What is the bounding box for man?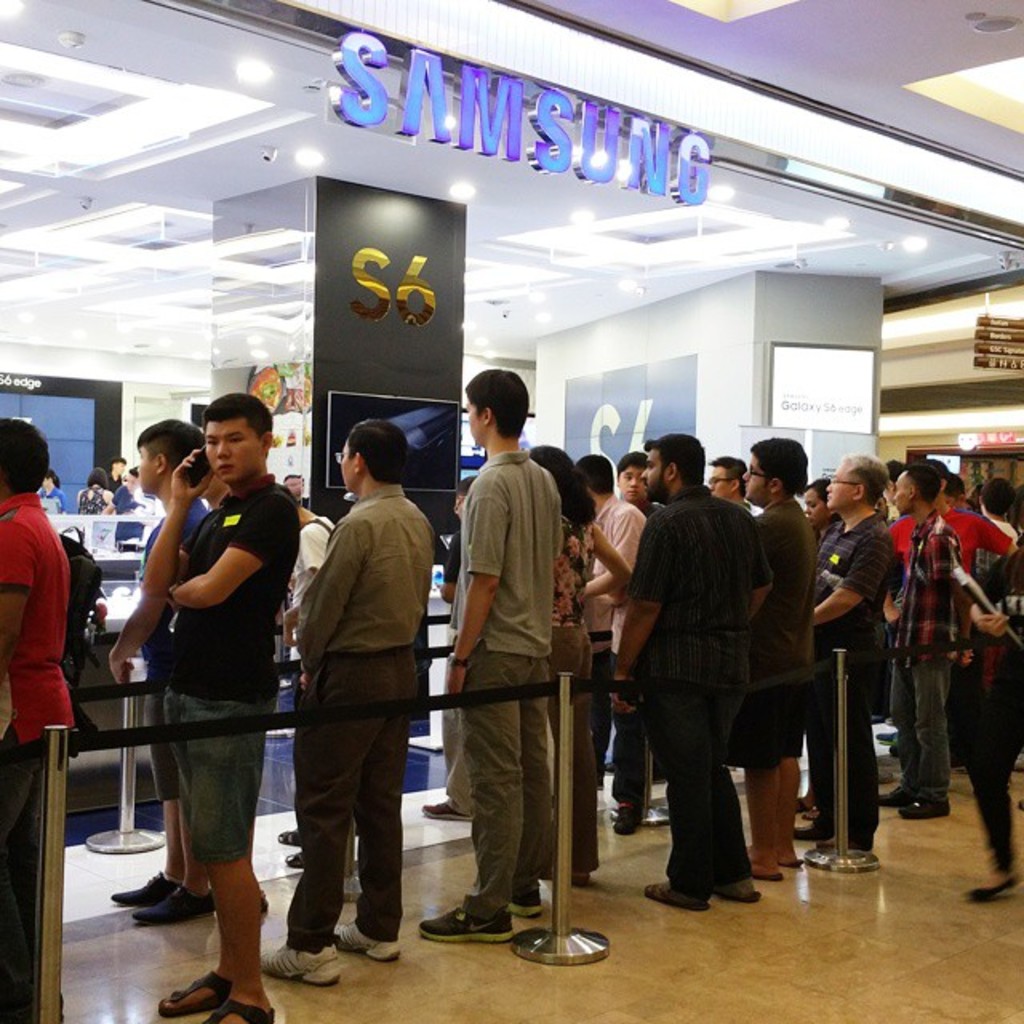
box(419, 472, 475, 826).
